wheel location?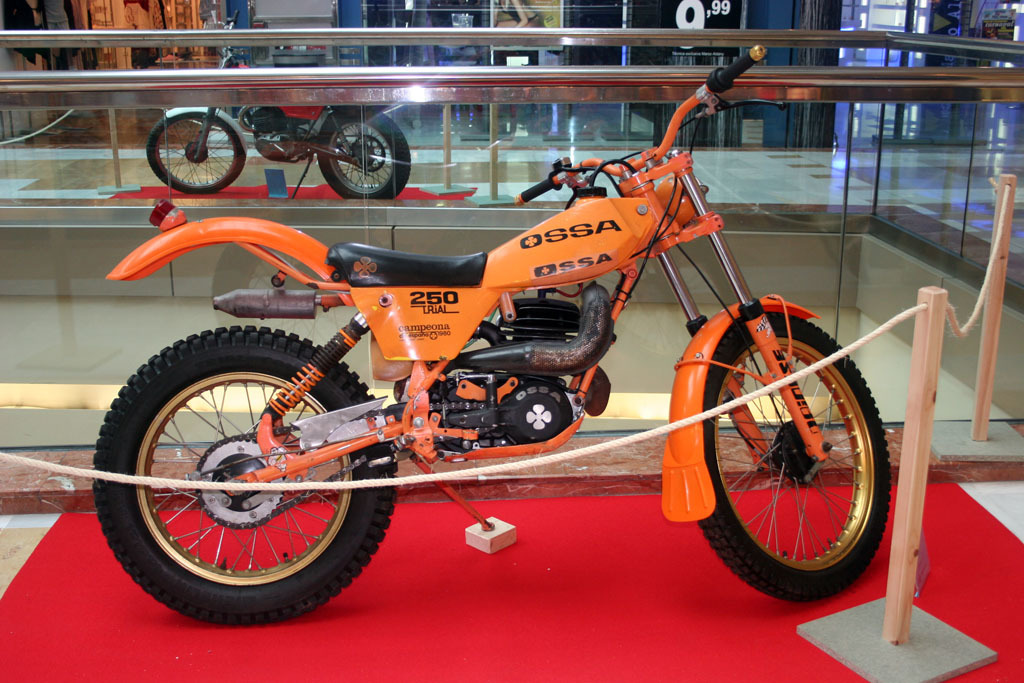
[left=315, top=106, right=408, bottom=199]
